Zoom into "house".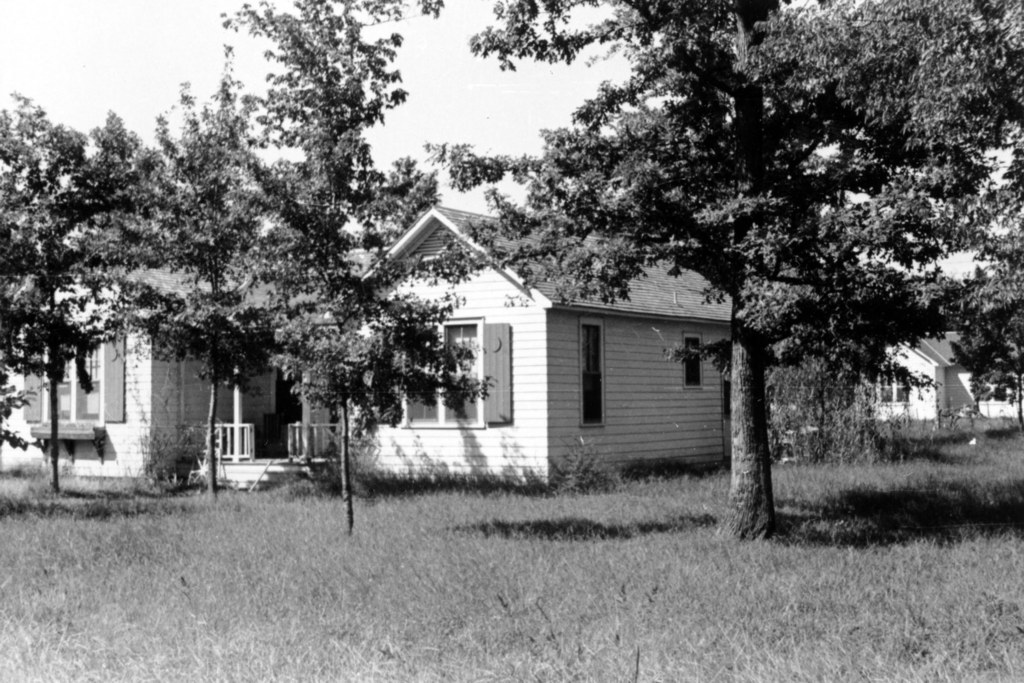
Zoom target: pyautogui.locateOnScreen(0, 204, 738, 493).
